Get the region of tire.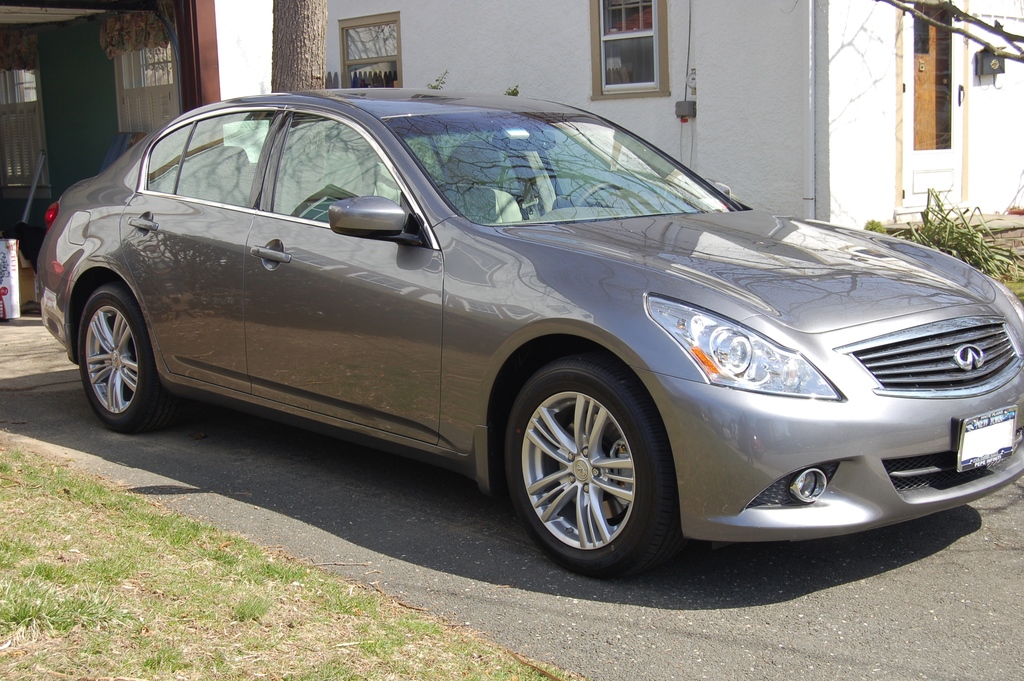
(left=506, top=356, right=676, bottom=577).
